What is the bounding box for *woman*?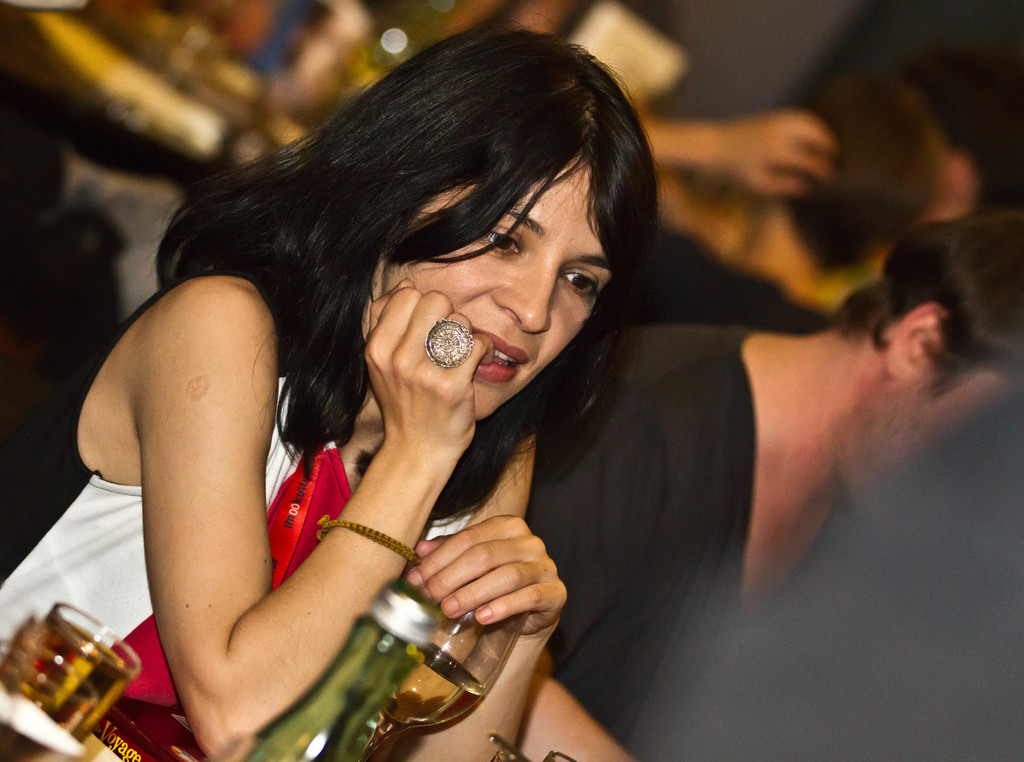
locate(0, 23, 658, 761).
